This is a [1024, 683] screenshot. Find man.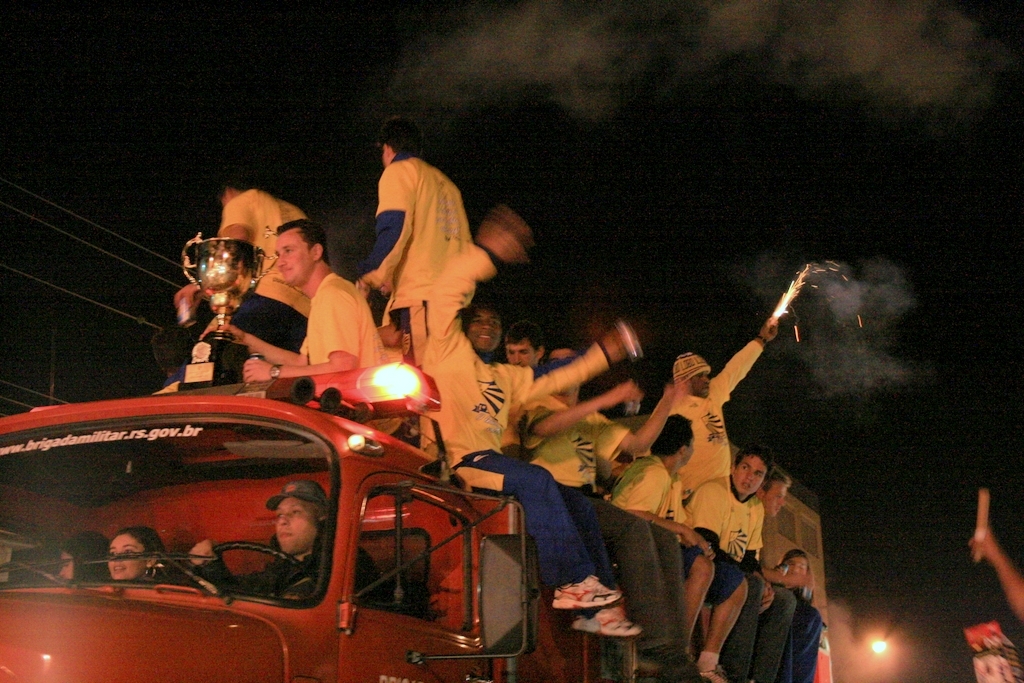
Bounding box: bbox=[754, 467, 794, 682].
